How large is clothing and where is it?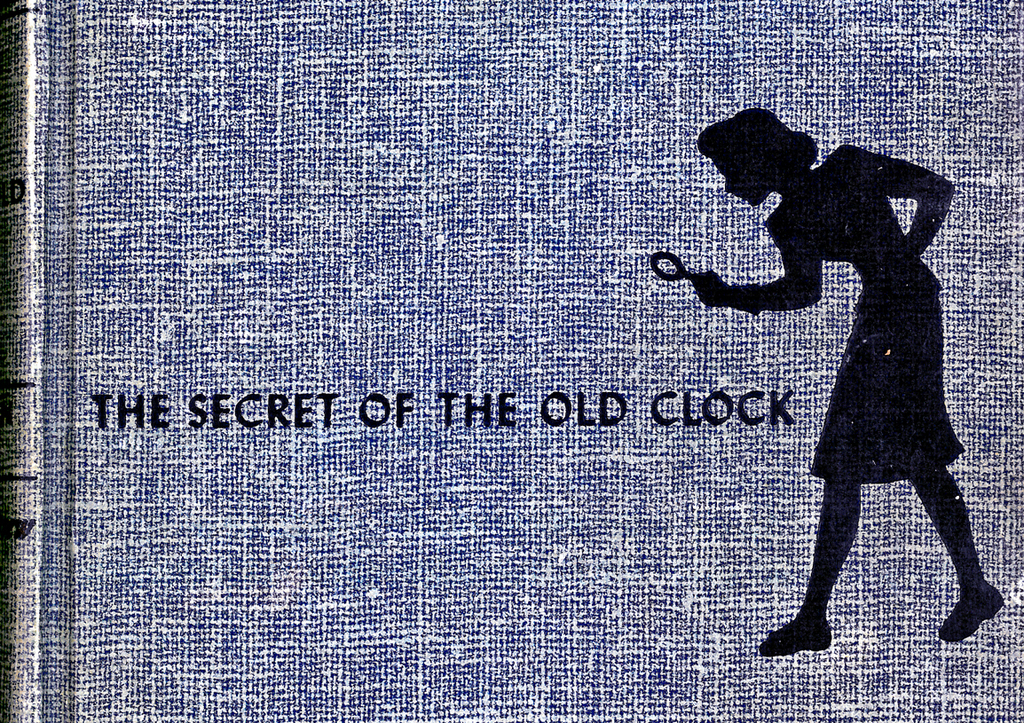
Bounding box: bbox=(757, 150, 963, 481).
